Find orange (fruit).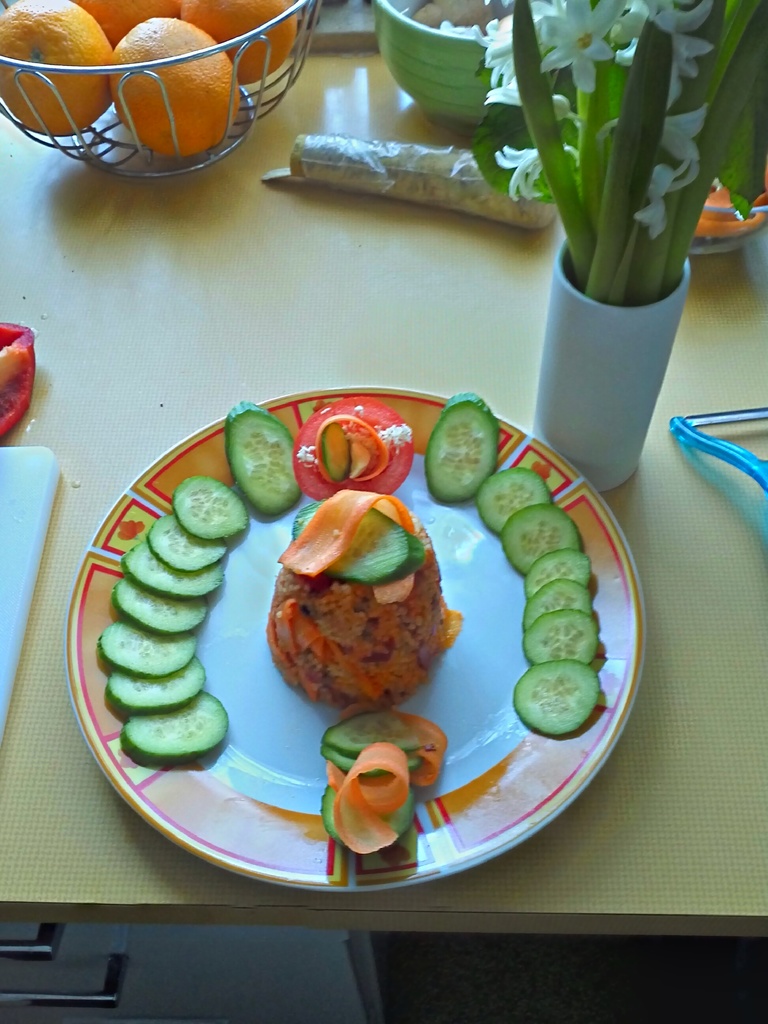
(84,0,177,28).
